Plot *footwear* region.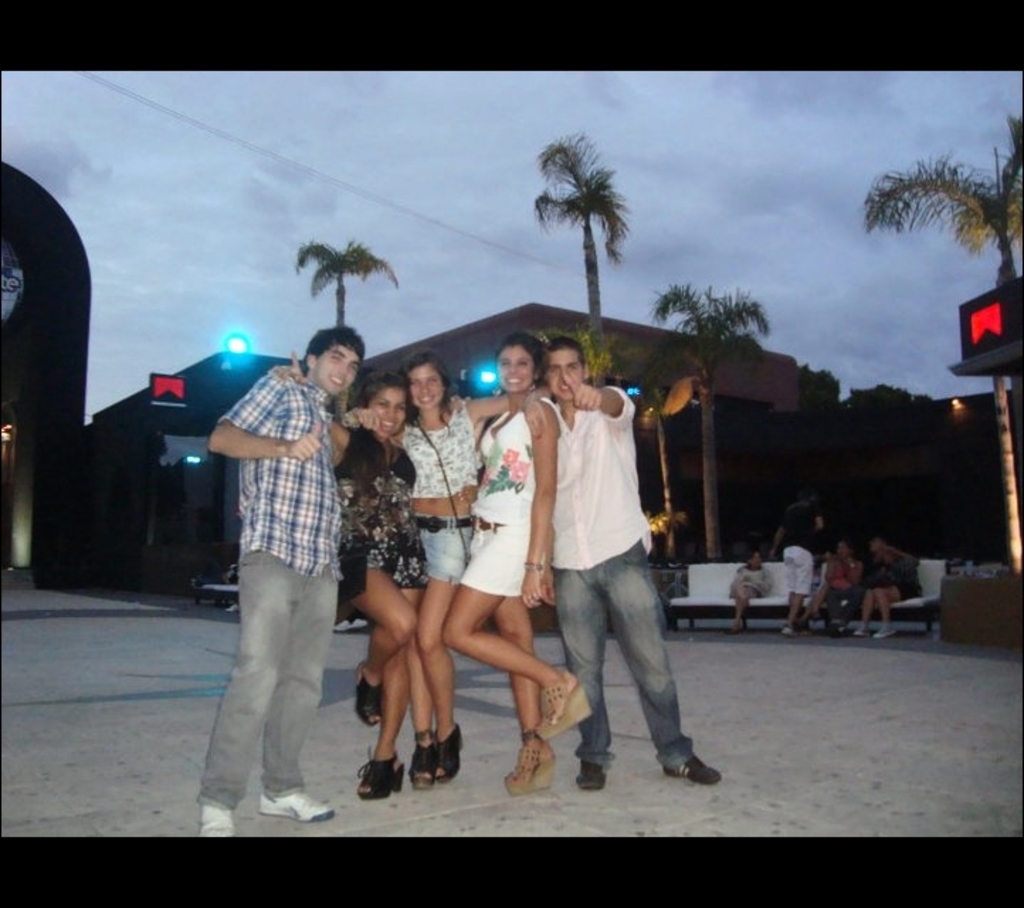
Plotted at bbox=[657, 749, 719, 787].
